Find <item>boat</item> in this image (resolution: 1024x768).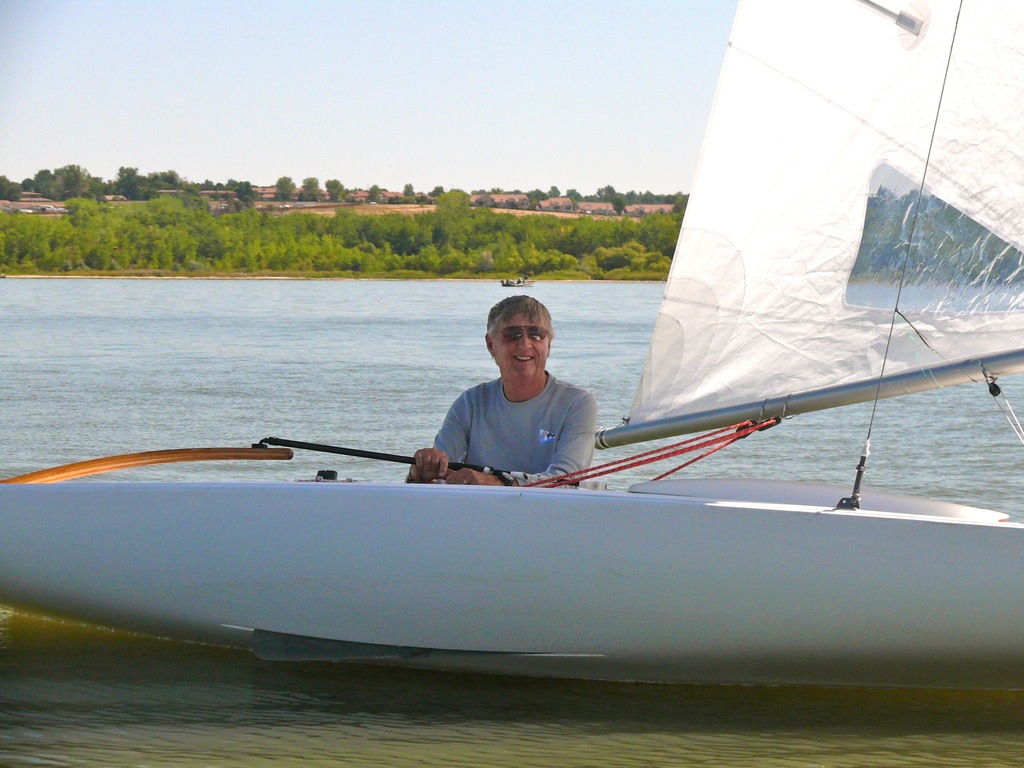
{"x1": 0, "y1": 0, "x2": 1023, "y2": 676}.
